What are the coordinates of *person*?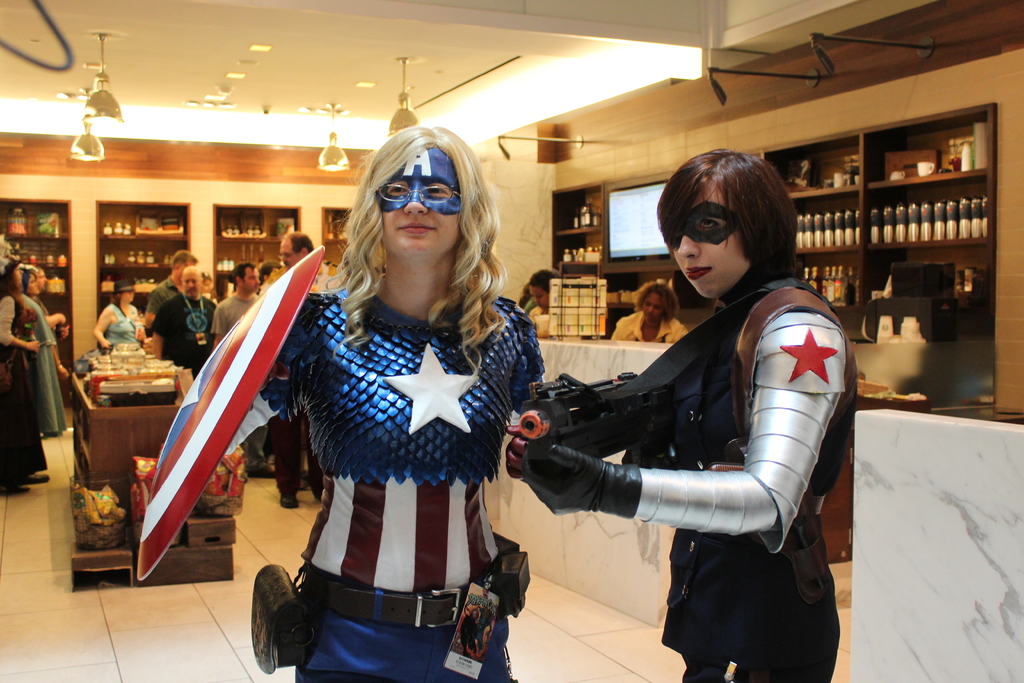
locate(92, 279, 148, 352).
